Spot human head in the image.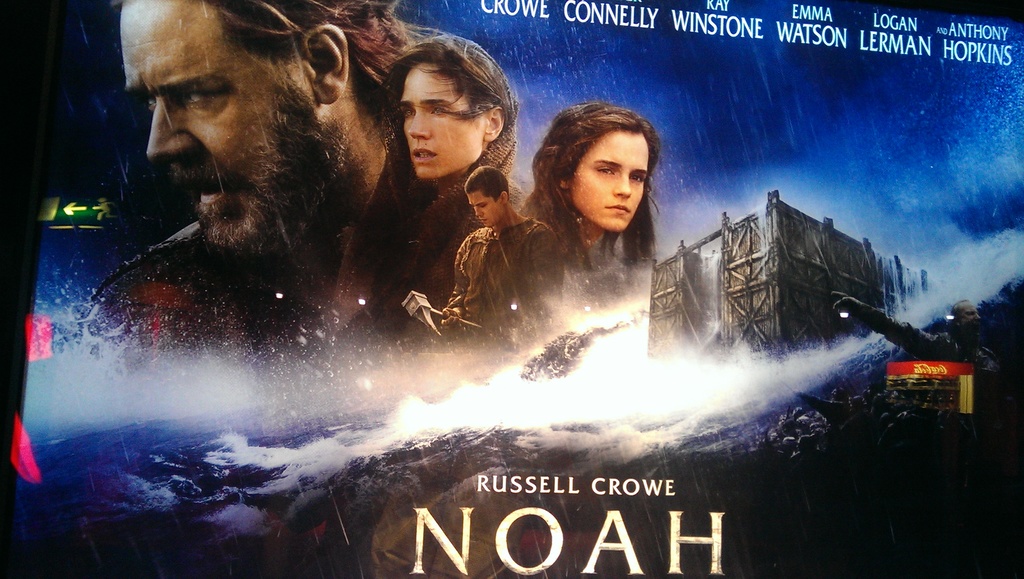
human head found at bbox(383, 31, 520, 187).
